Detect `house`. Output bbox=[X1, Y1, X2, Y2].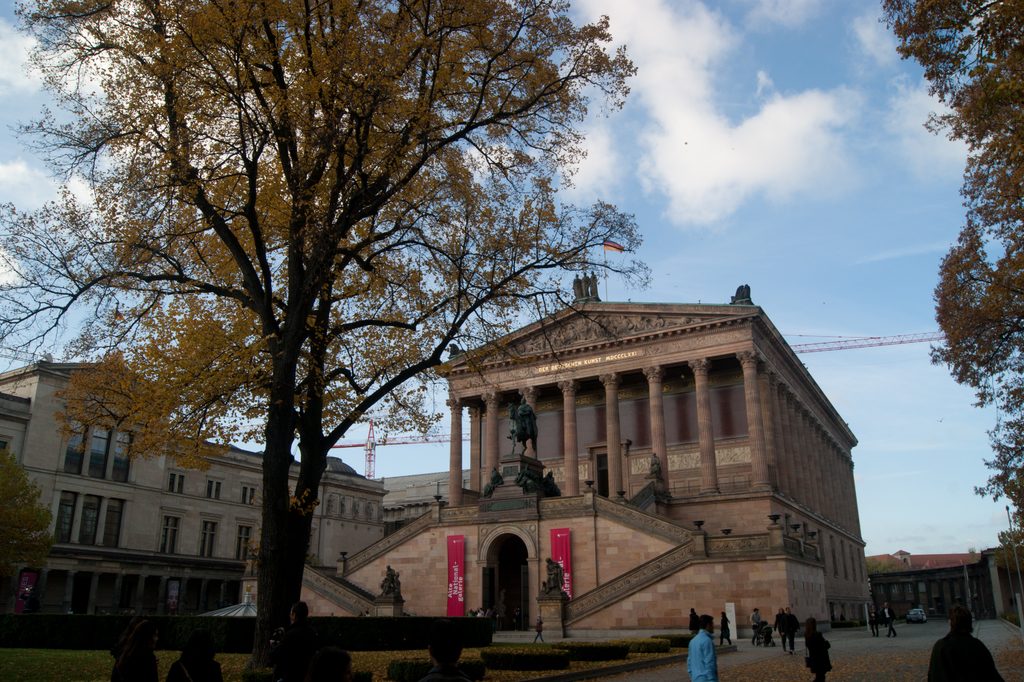
bbox=[0, 355, 390, 629].
